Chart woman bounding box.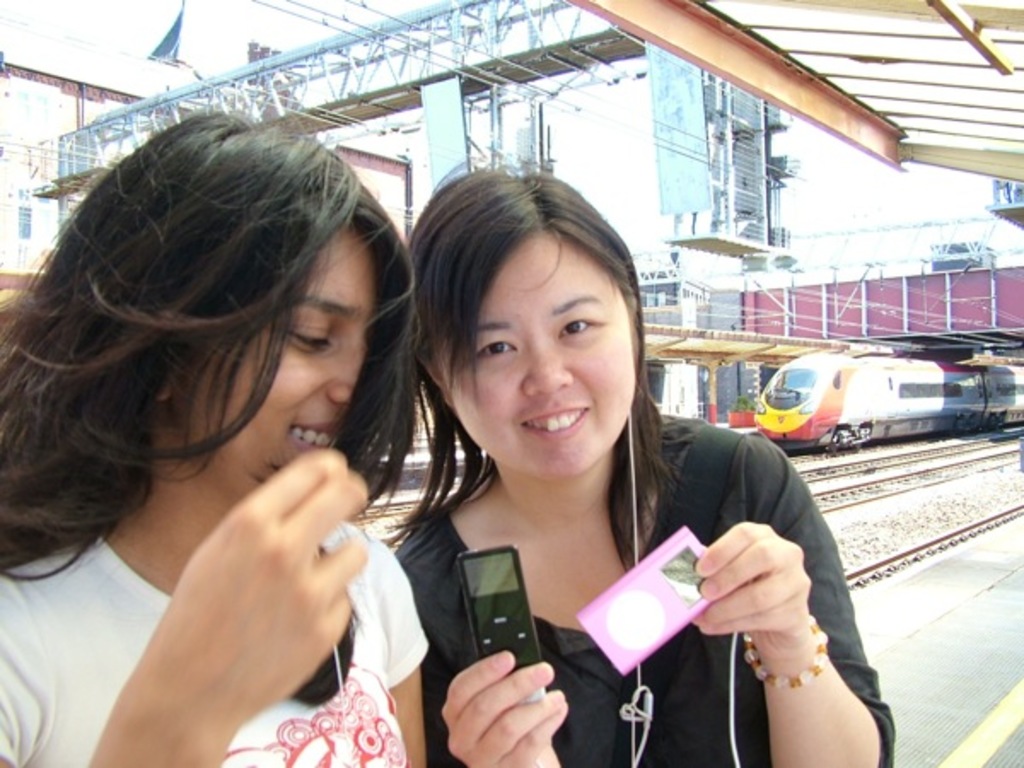
Charted: BBox(394, 157, 882, 766).
